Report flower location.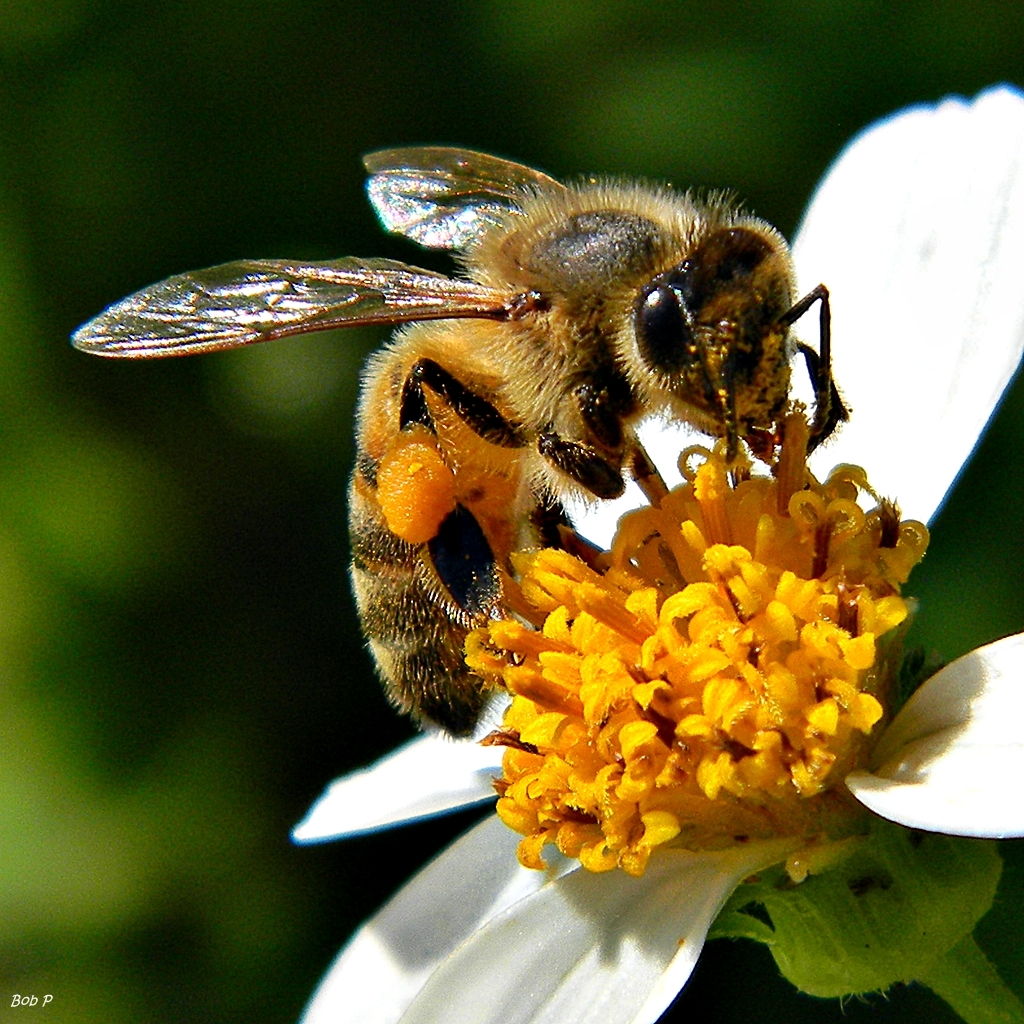
Report: {"left": 332, "top": 475, "right": 833, "bottom": 875}.
